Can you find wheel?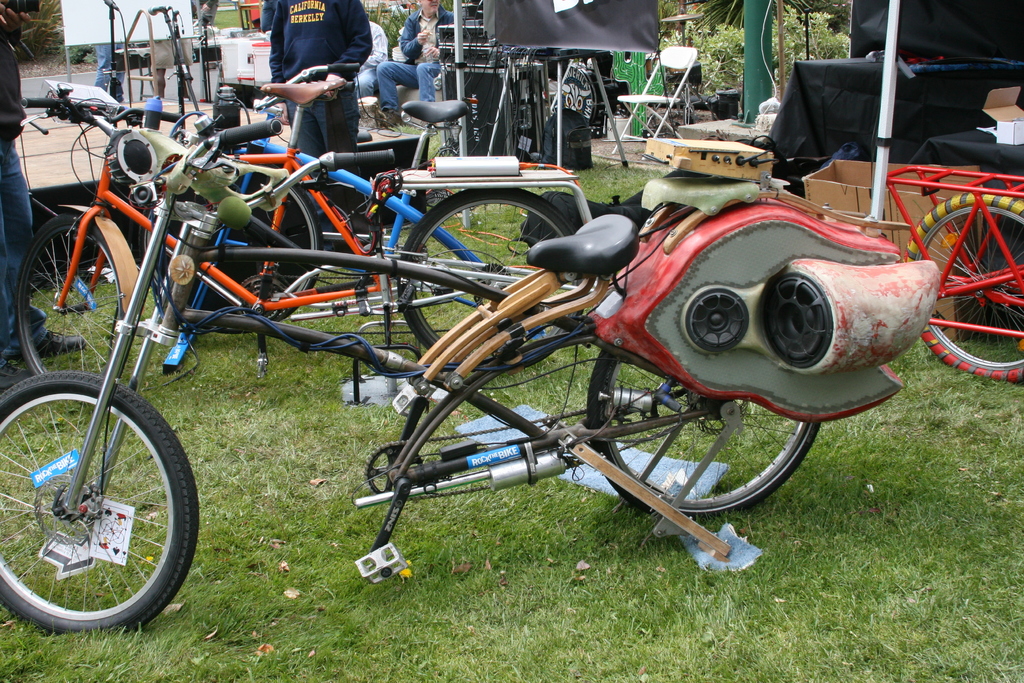
Yes, bounding box: x1=900 y1=187 x2=1023 y2=387.
